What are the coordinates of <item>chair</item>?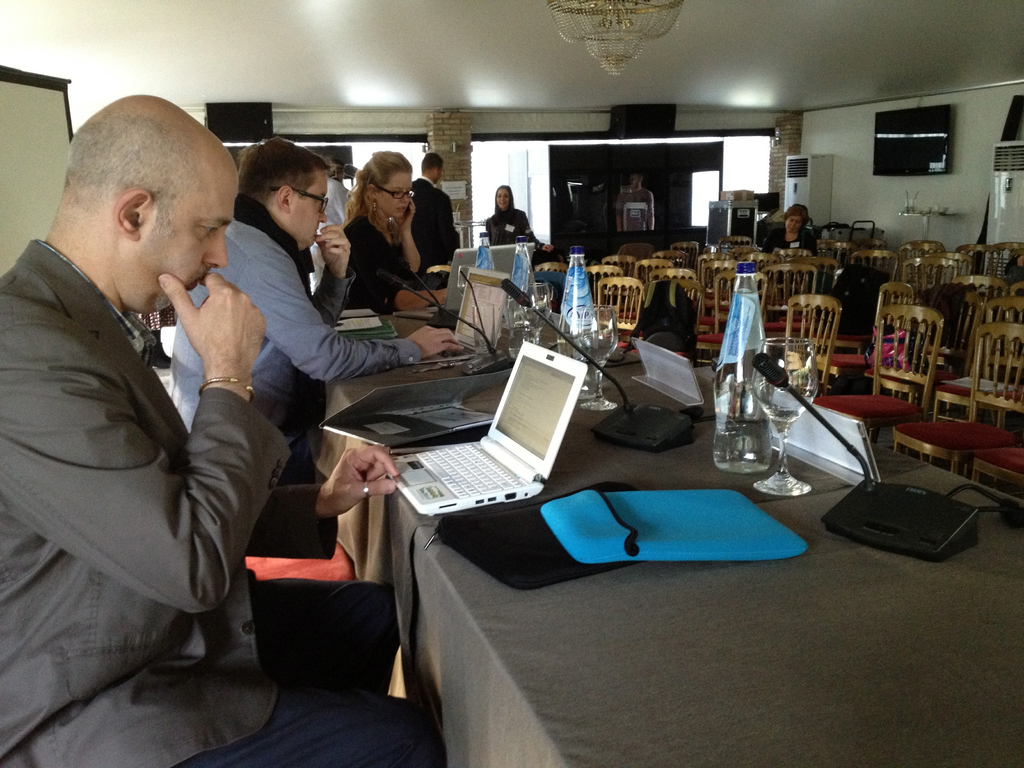
select_region(1003, 281, 1023, 321).
